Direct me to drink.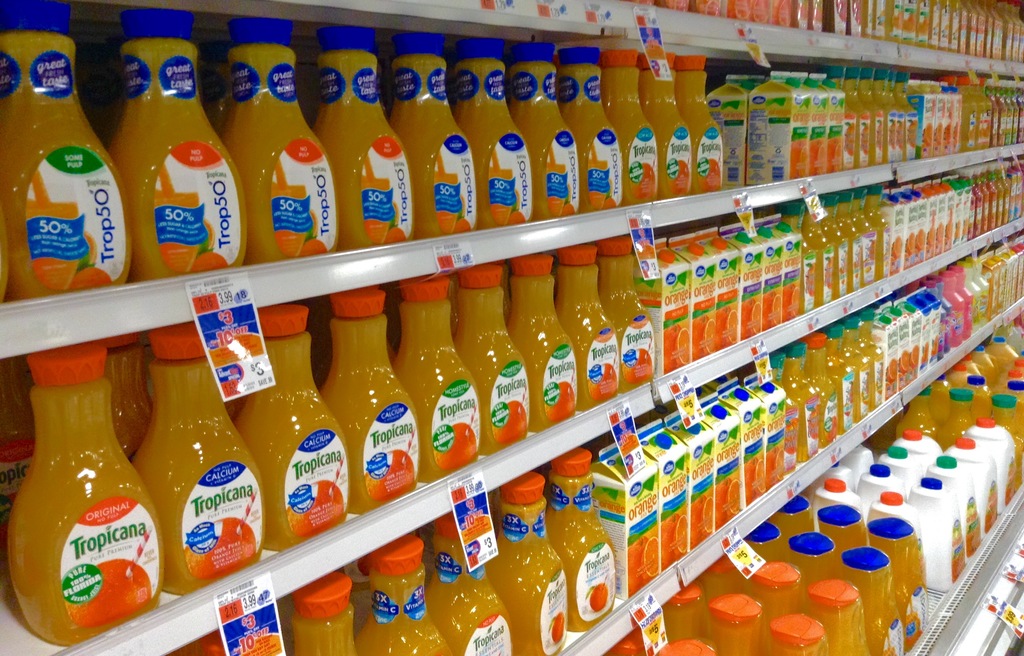
Direction: box=[998, 88, 1009, 146].
